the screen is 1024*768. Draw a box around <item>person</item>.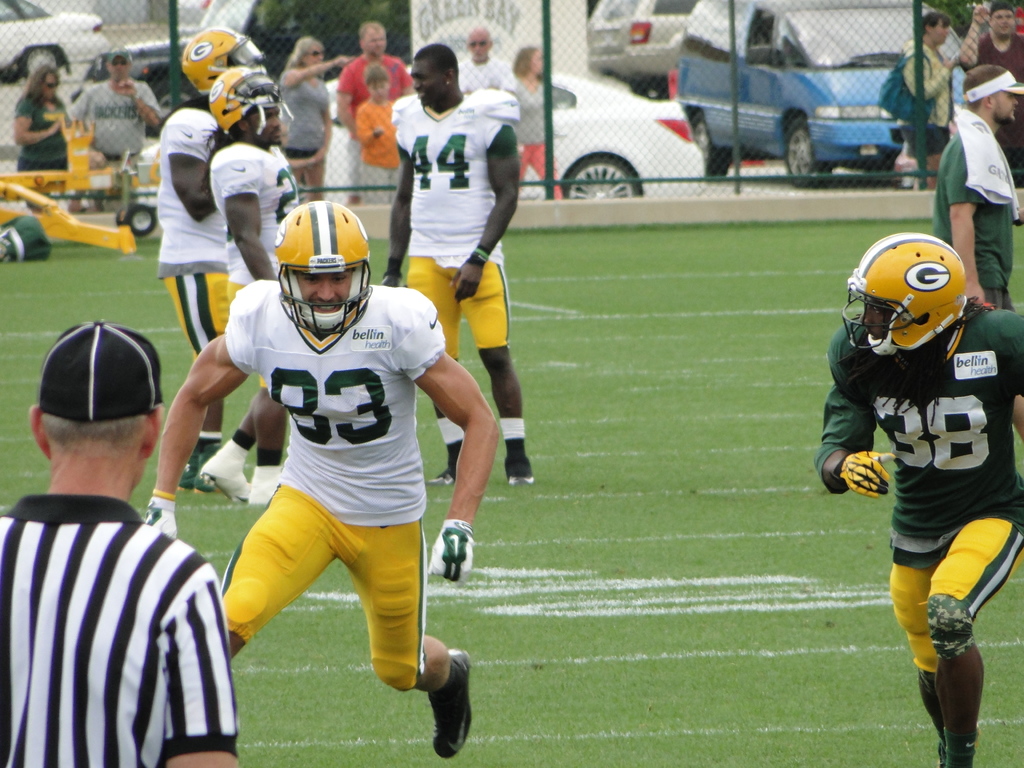
bbox=[338, 17, 412, 203].
